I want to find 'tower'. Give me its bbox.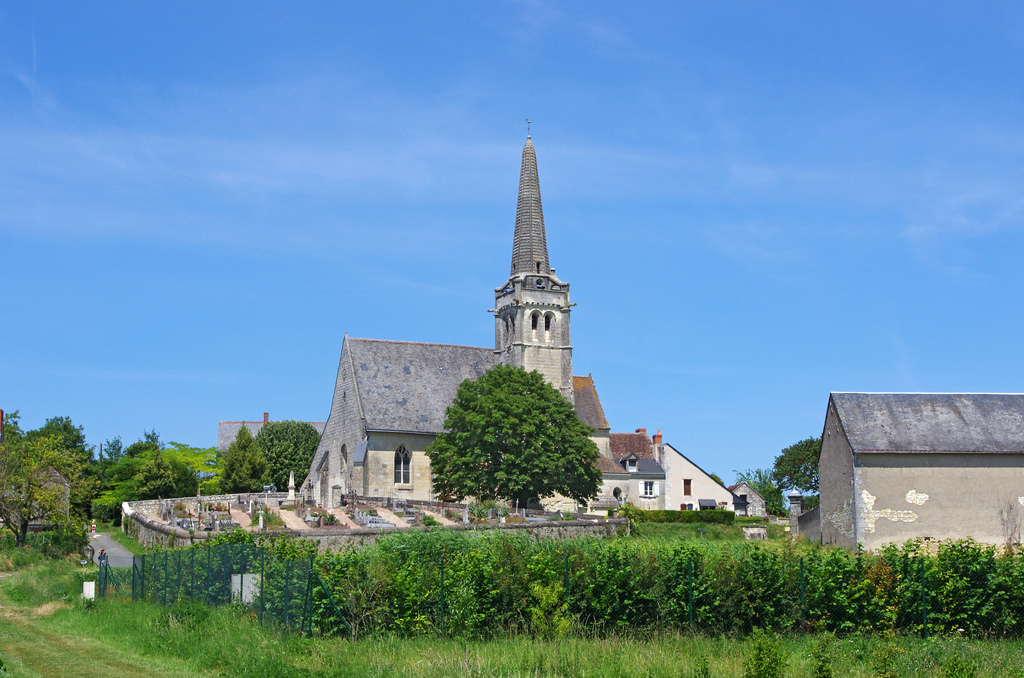
307 117 611 506.
